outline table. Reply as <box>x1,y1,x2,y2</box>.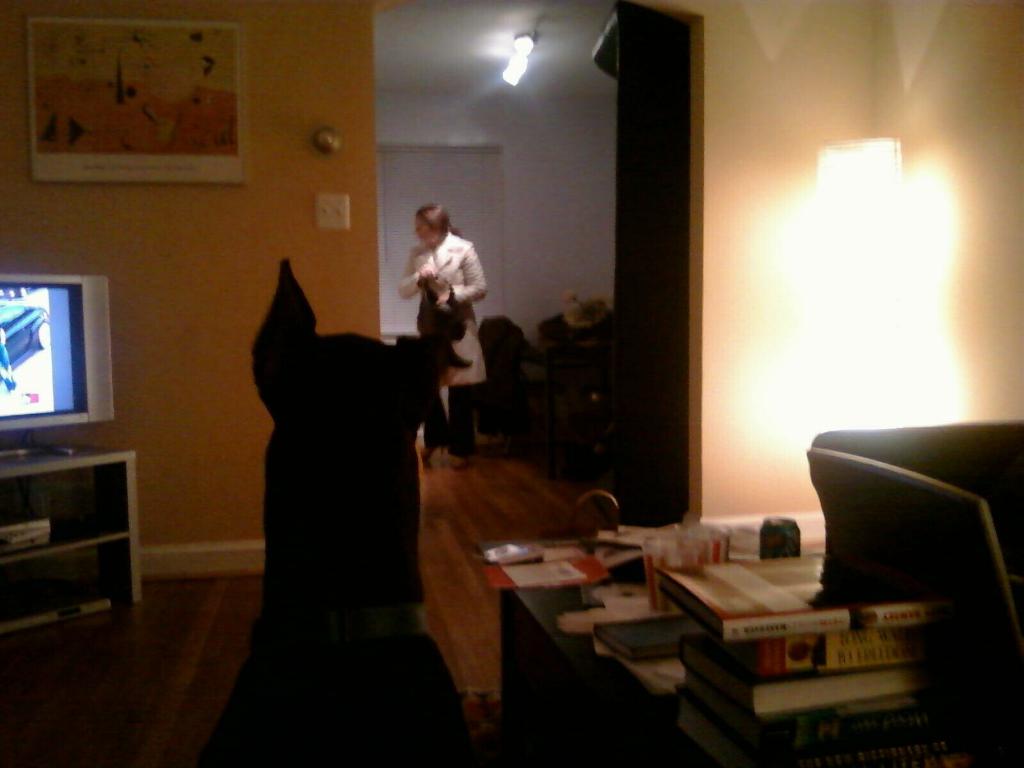
<box>435,540,1009,746</box>.
